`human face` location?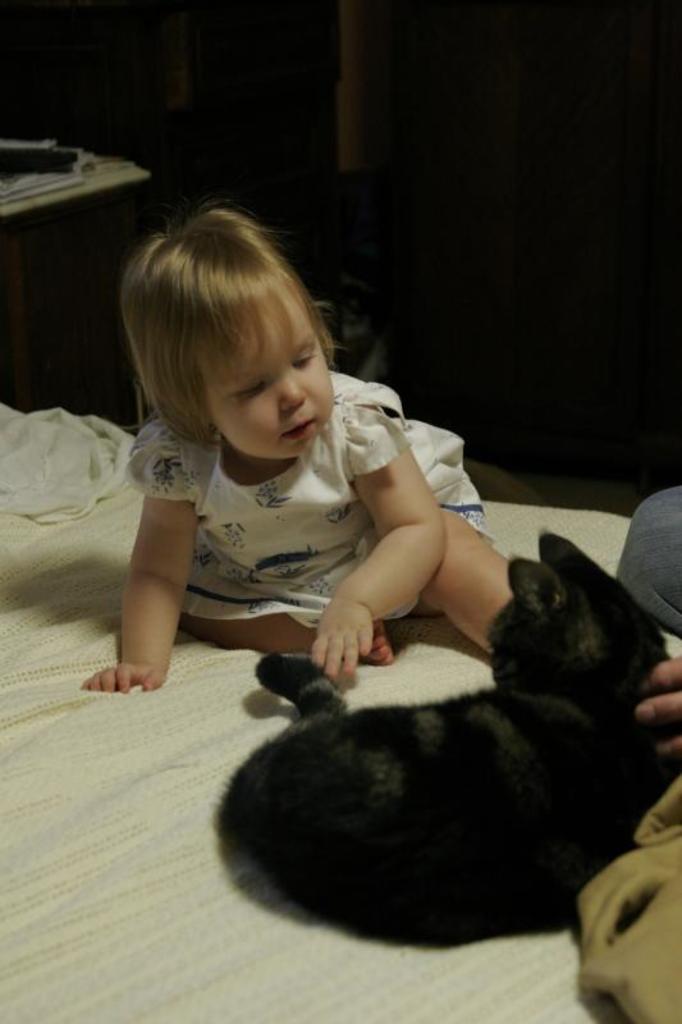
{"x1": 211, "y1": 302, "x2": 329, "y2": 453}
